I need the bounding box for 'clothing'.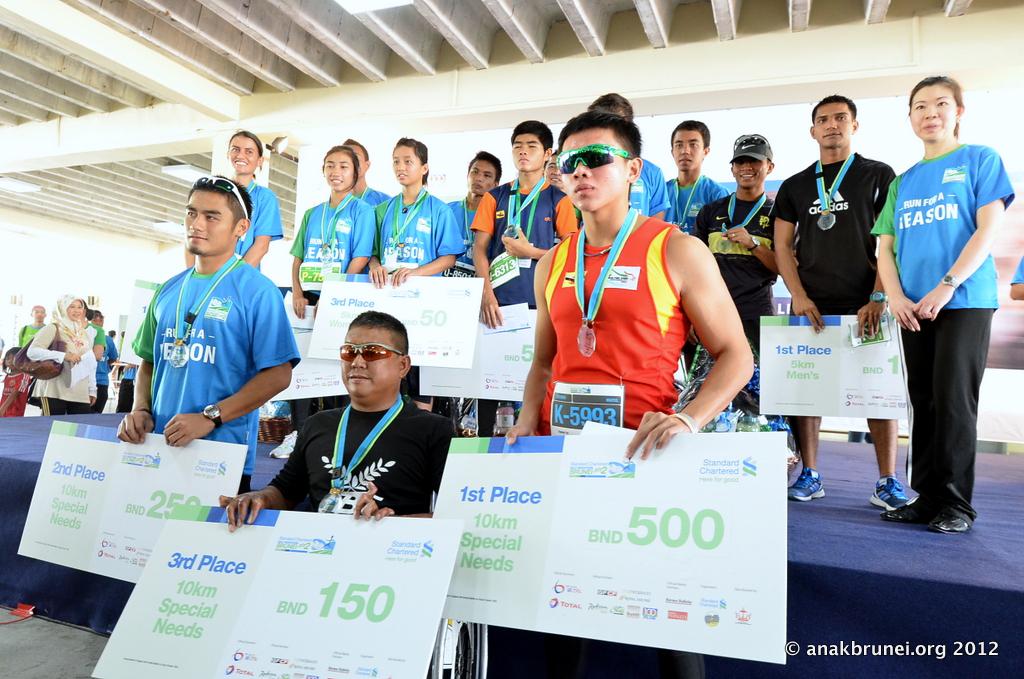
Here it is: crop(94, 331, 108, 413).
